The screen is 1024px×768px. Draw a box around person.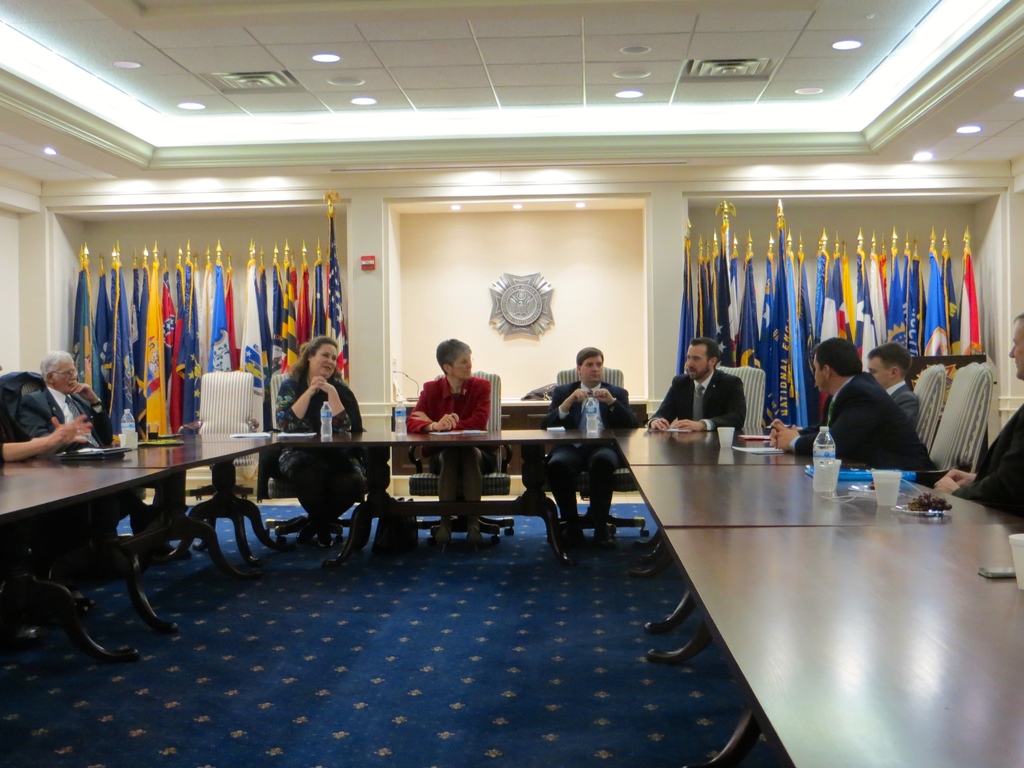
<region>760, 324, 927, 454</region>.
